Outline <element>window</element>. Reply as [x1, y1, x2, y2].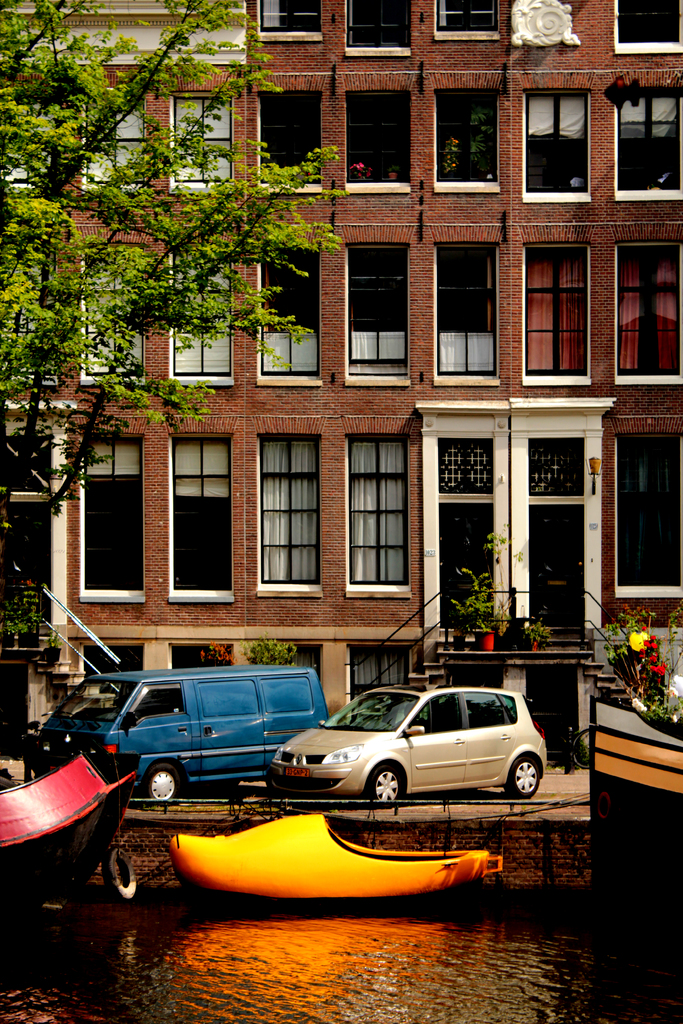
[616, 86, 682, 202].
